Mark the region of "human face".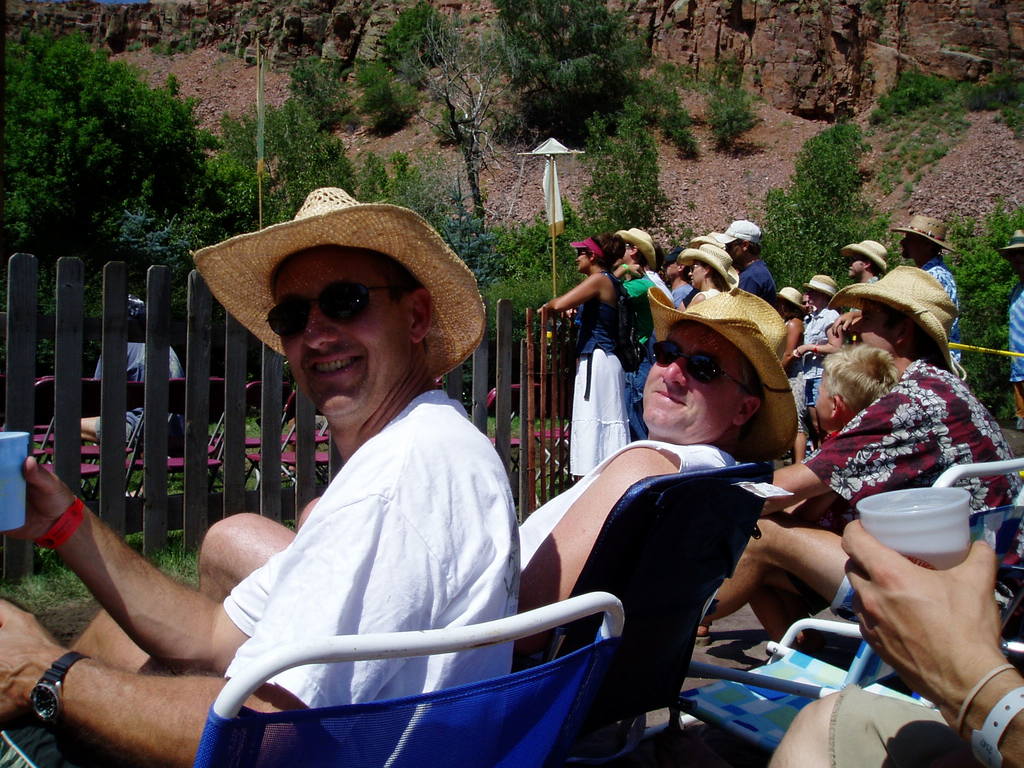
Region: pyautogui.locateOnScreen(641, 320, 746, 434).
